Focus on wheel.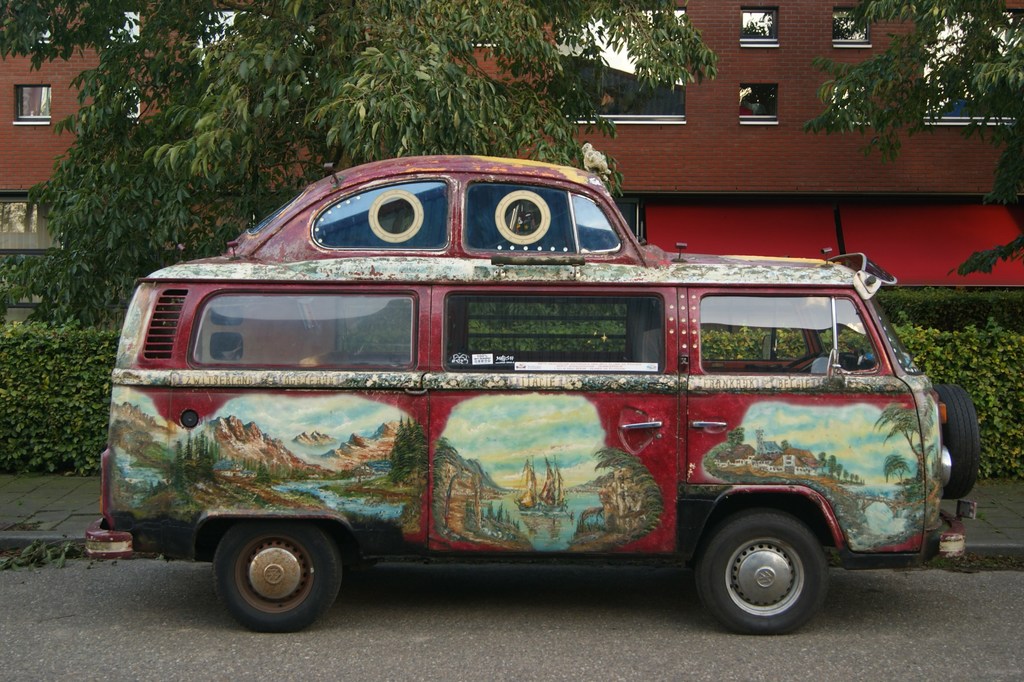
Focused at x1=215, y1=517, x2=349, y2=631.
